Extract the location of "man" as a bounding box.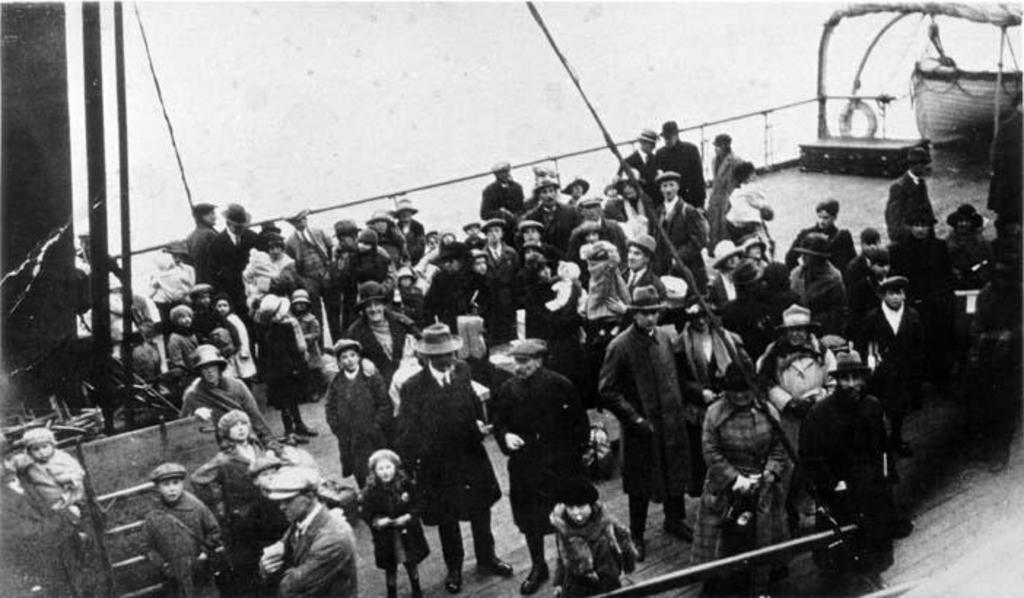
pyautogui.locateOnScreen(798, 352, 899, 585).
